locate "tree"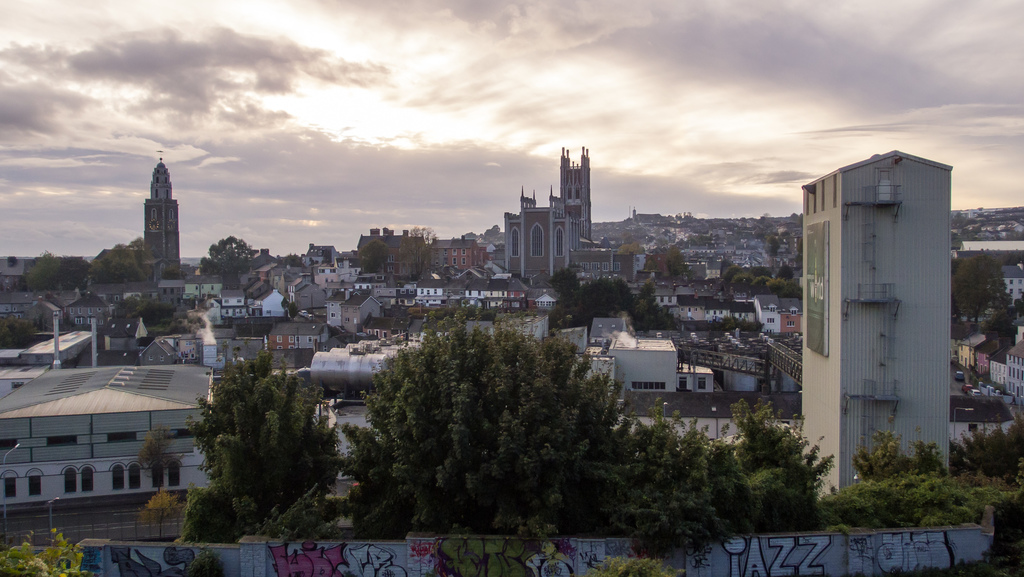
left=195, top=489, right=243, bottom=548
